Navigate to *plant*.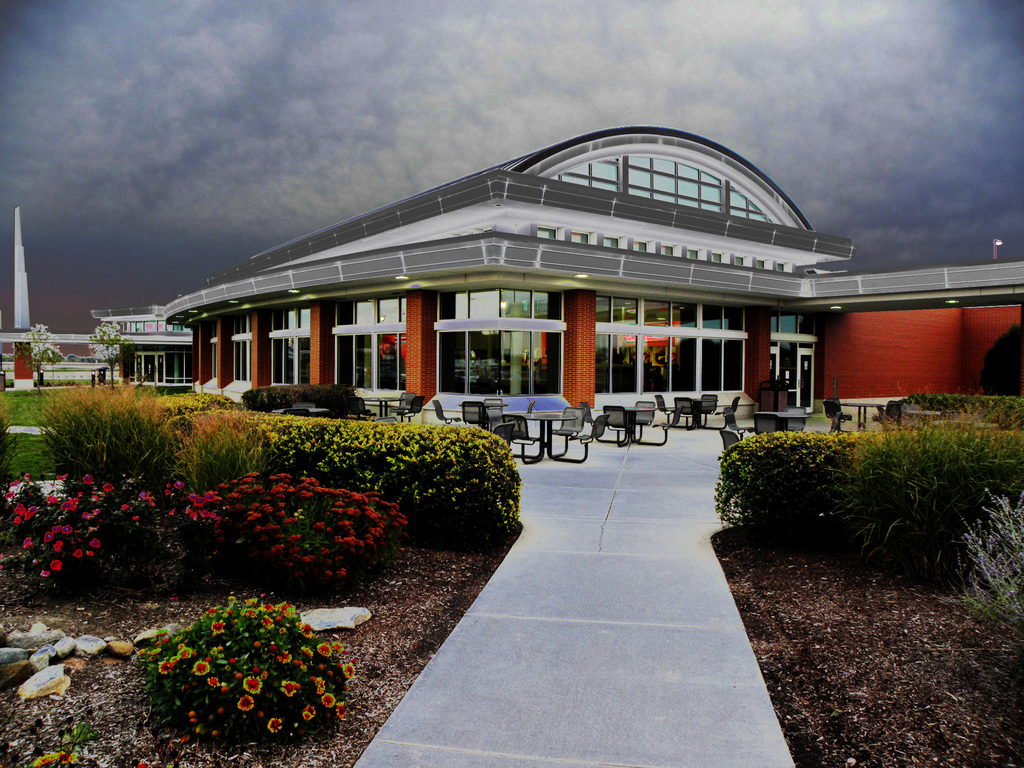
Navigation target: [x1=247, y1=422, x2=539, y2=549].
